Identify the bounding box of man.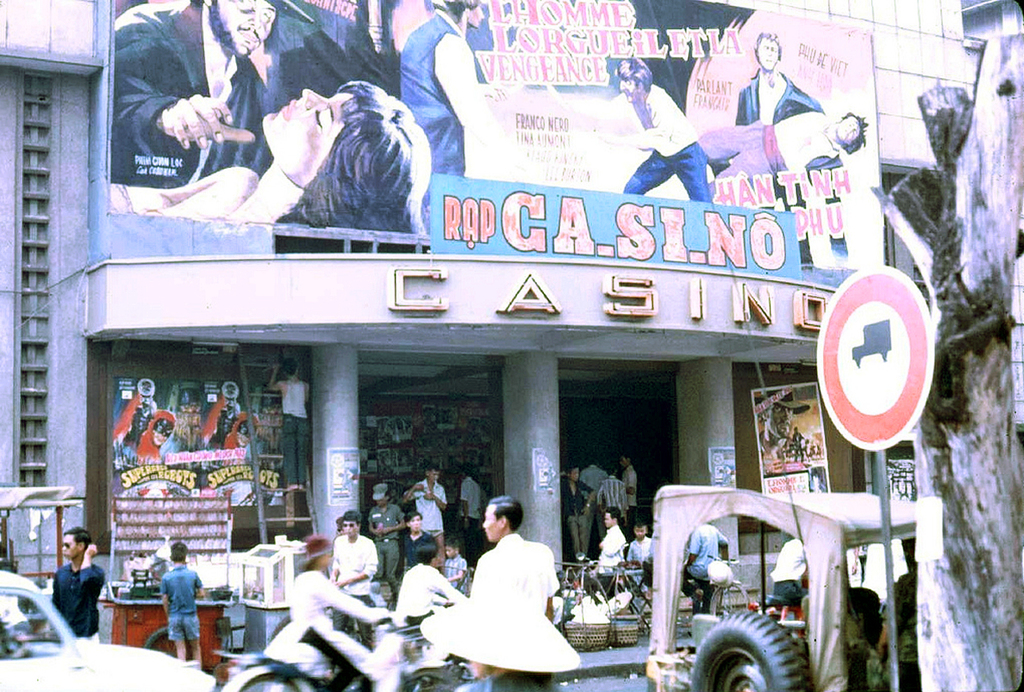
box=[330, 508, 380, 649].
